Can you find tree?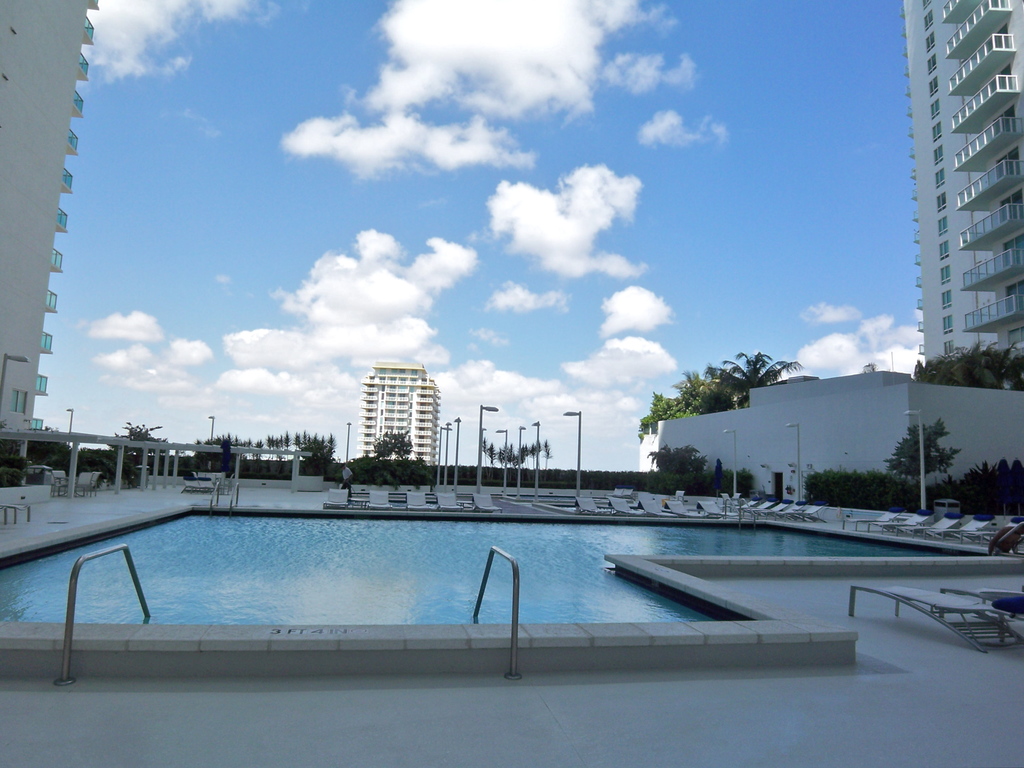
Yes, bounding box: BBox(636, 384, 708, 440).
